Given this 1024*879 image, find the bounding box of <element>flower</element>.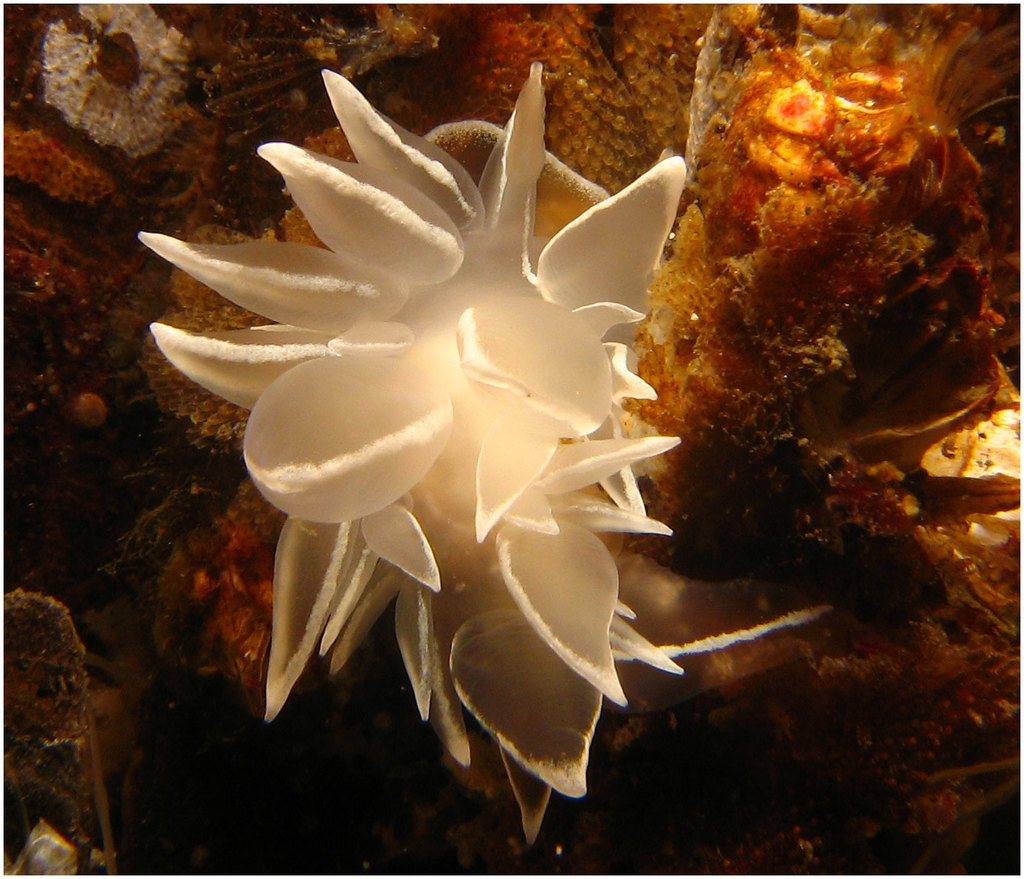
156,100,667,764.
